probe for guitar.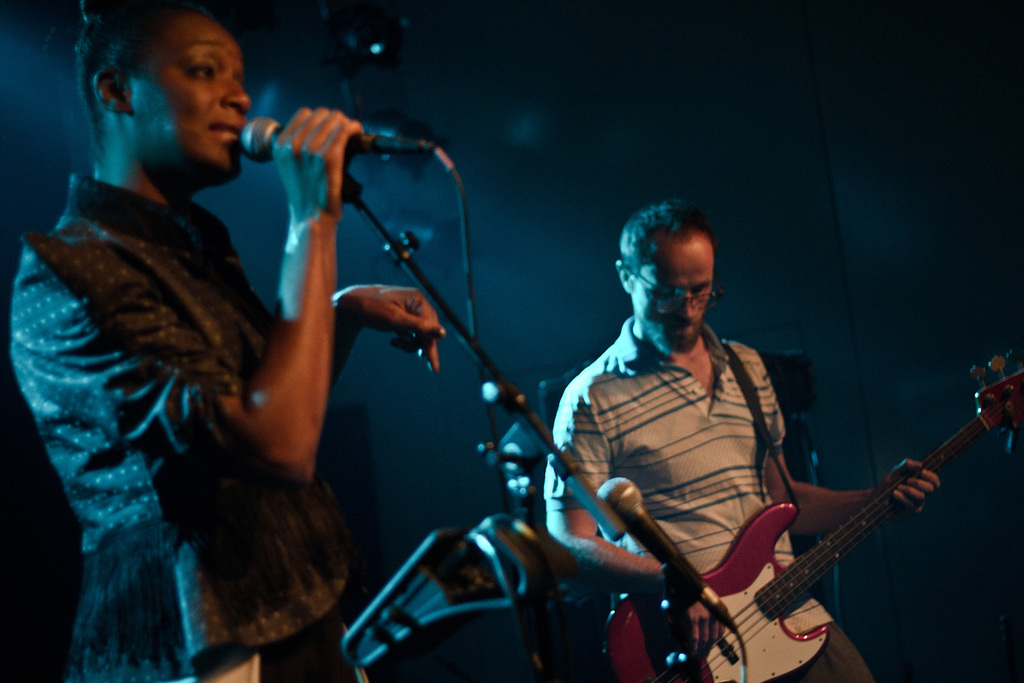
Probe result: select_region(599, 349, 1023, 682).
